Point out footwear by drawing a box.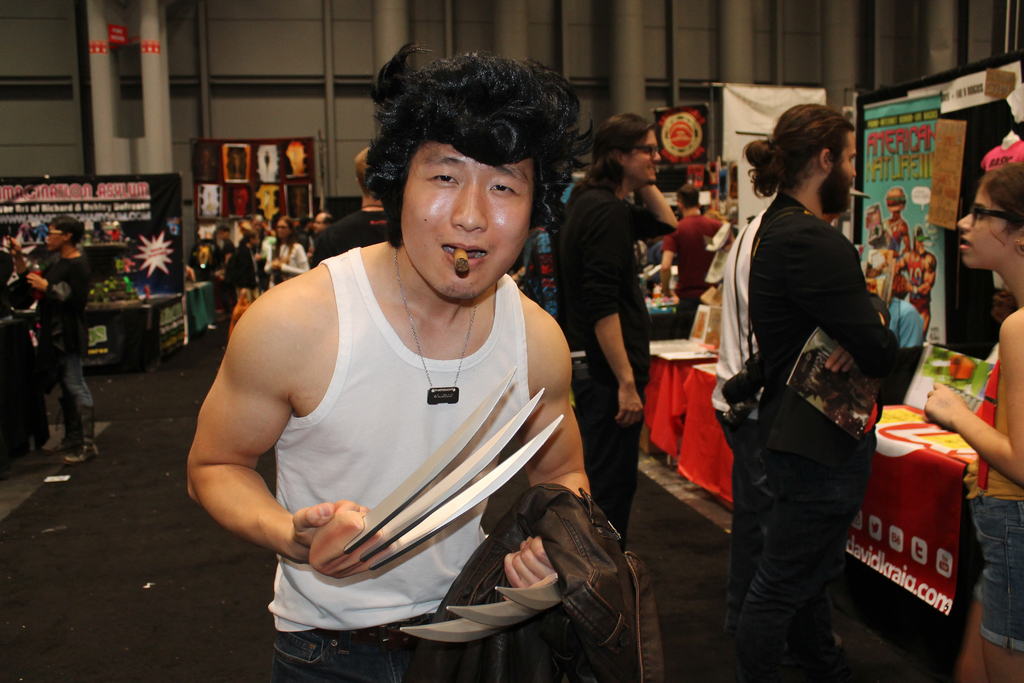
detection(63, 442, 101, 465).
